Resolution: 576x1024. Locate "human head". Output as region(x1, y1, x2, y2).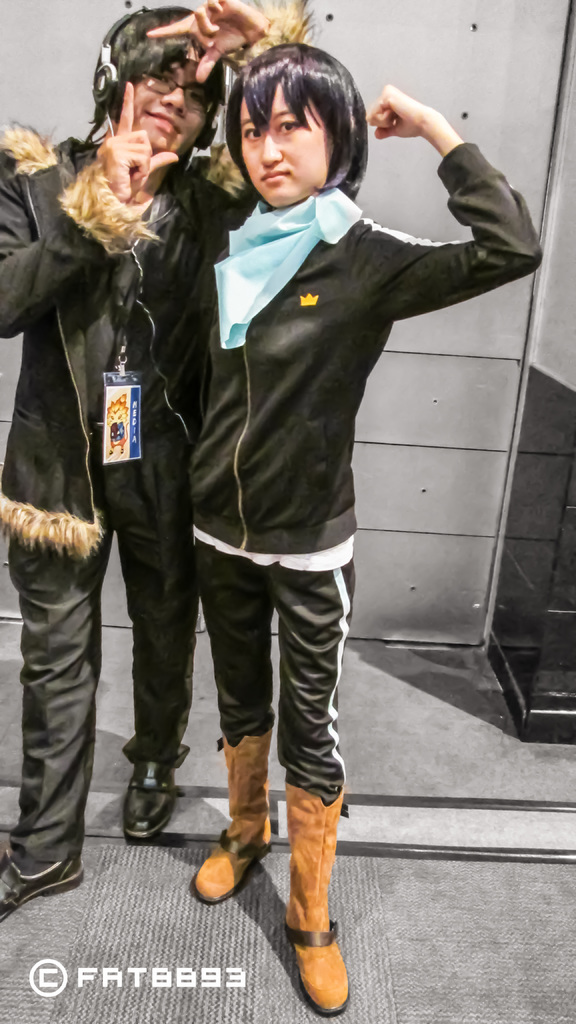
region(96, 0, 238, 180).
